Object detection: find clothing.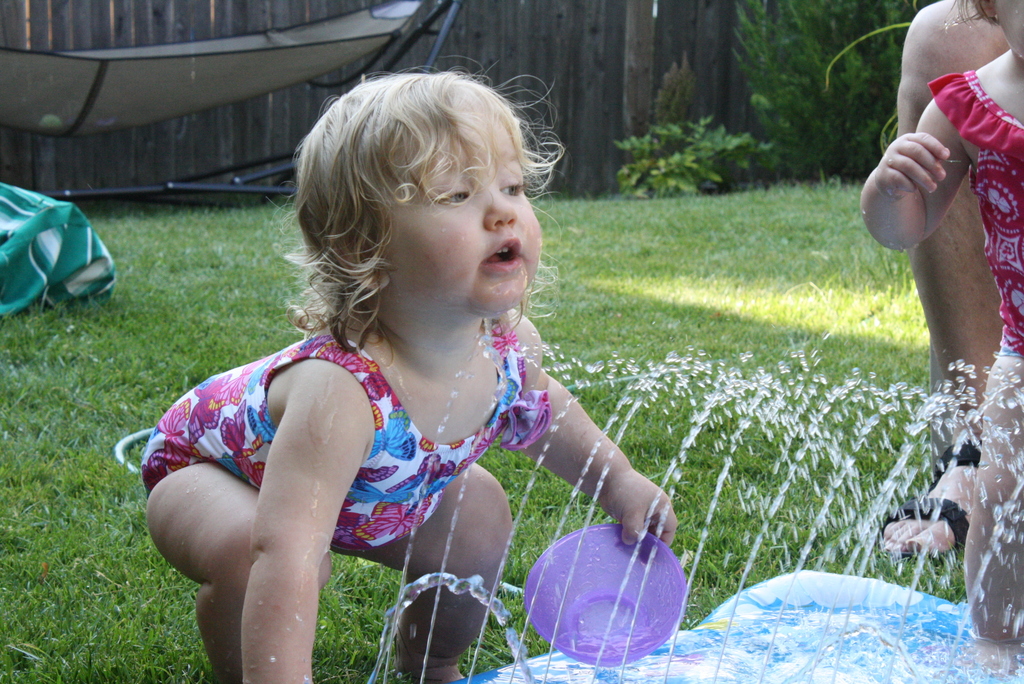
<bbox>927, 72, 1023, 382</bbox>.
